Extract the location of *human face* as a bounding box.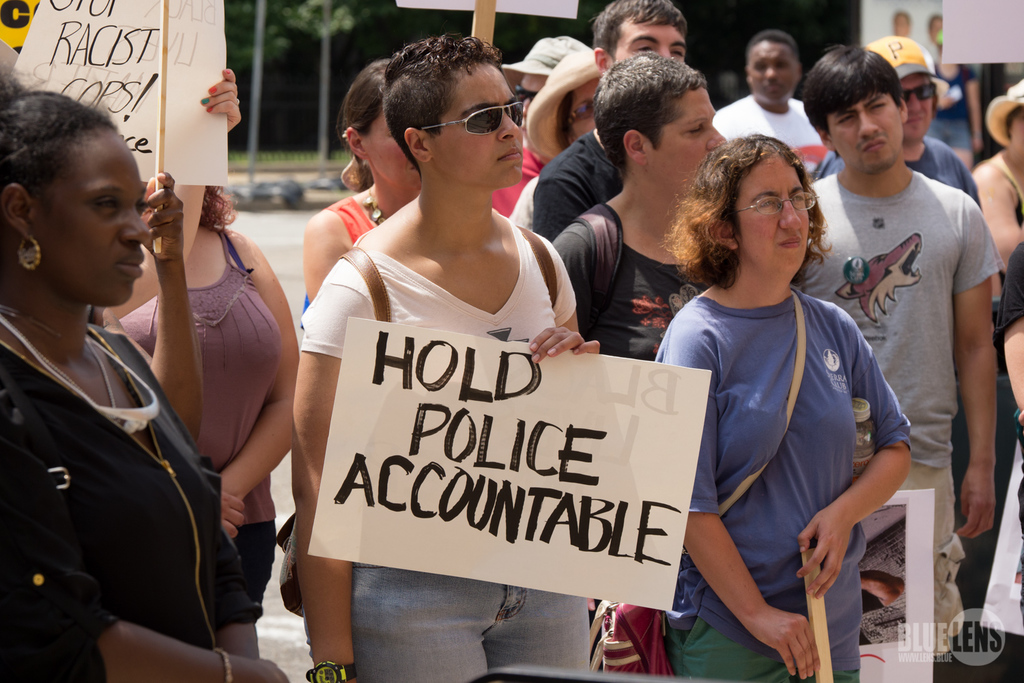
rect(564, 73, 606, 143).
